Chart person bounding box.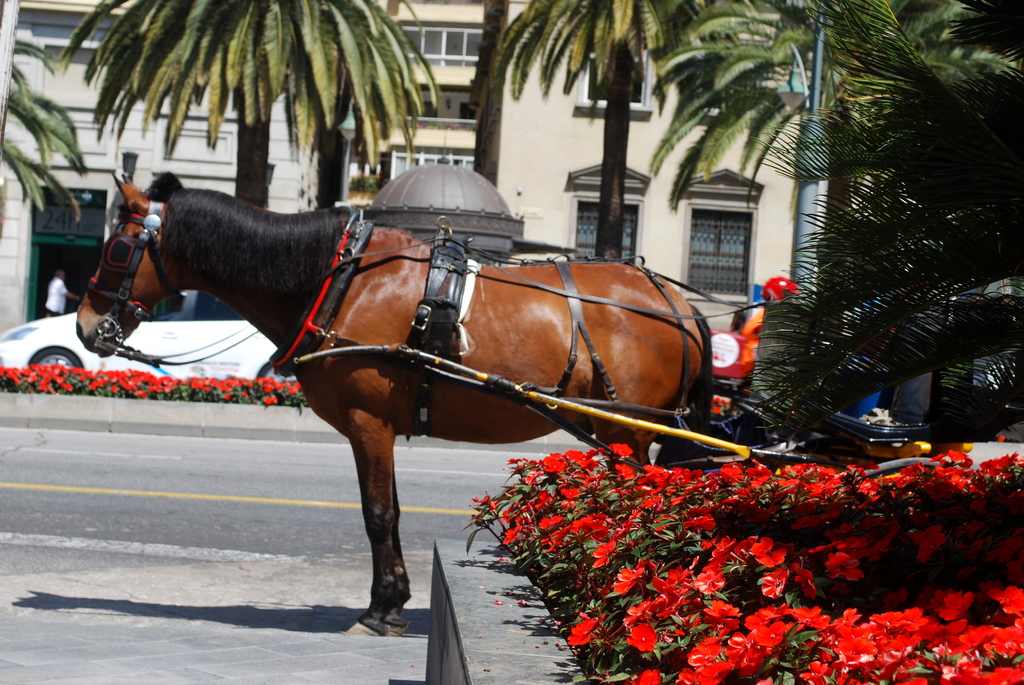
Charted: crop(47, 273, 81, 317).
